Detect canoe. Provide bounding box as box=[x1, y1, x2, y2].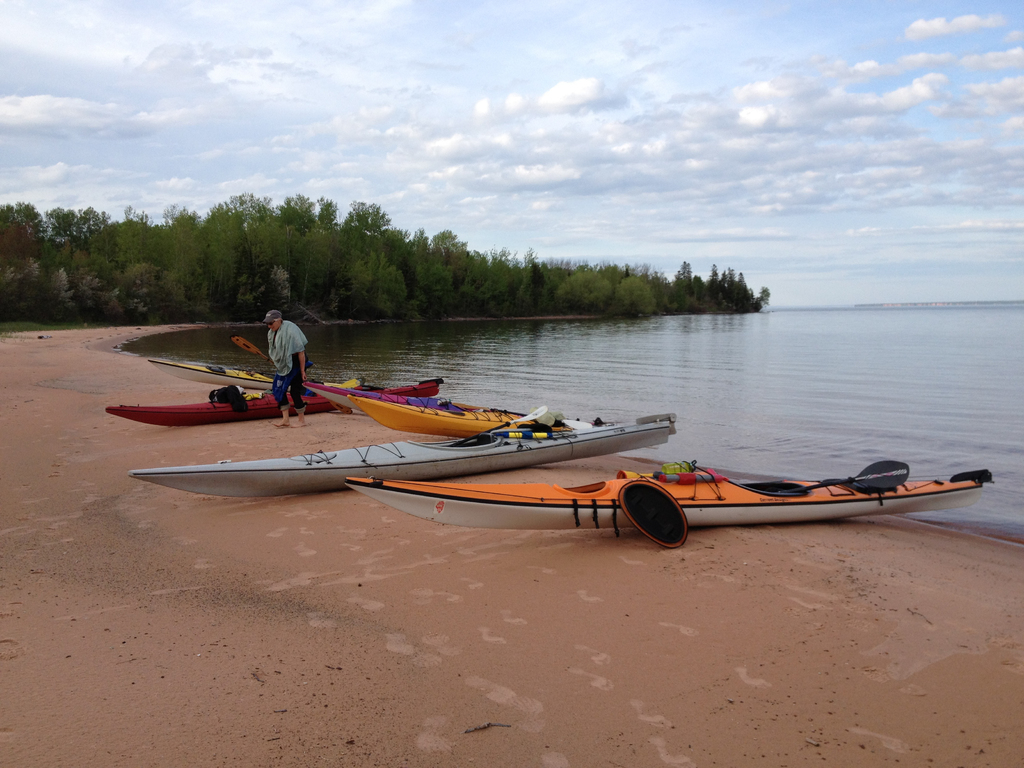
box=[105, 378, 438, 429].
